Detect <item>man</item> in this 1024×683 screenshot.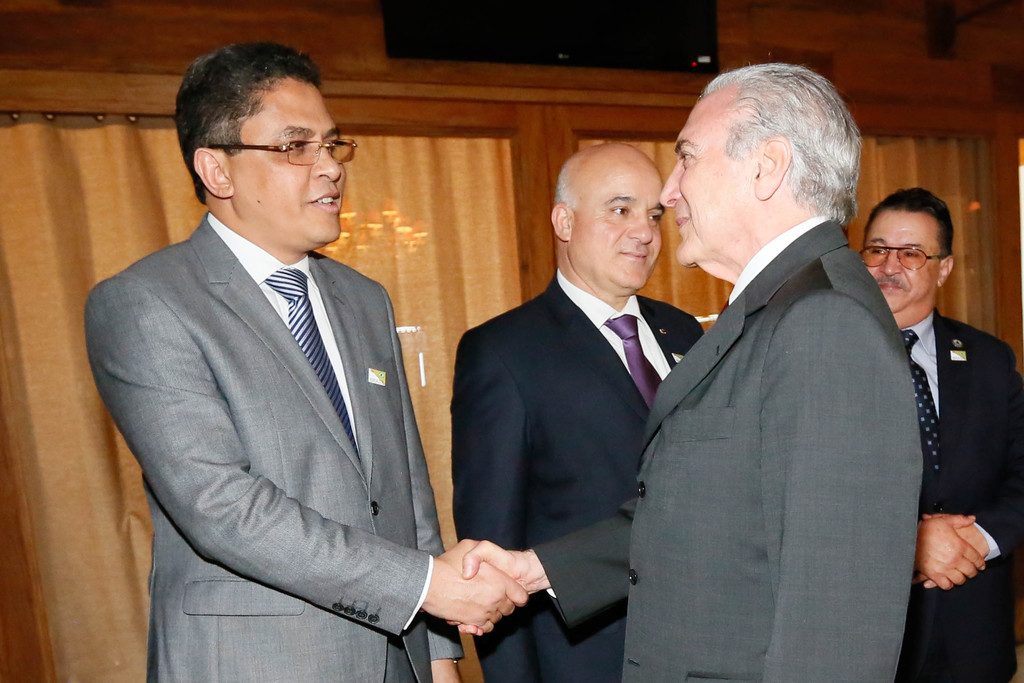
Detection: <box>84,39,525,682</box>.
